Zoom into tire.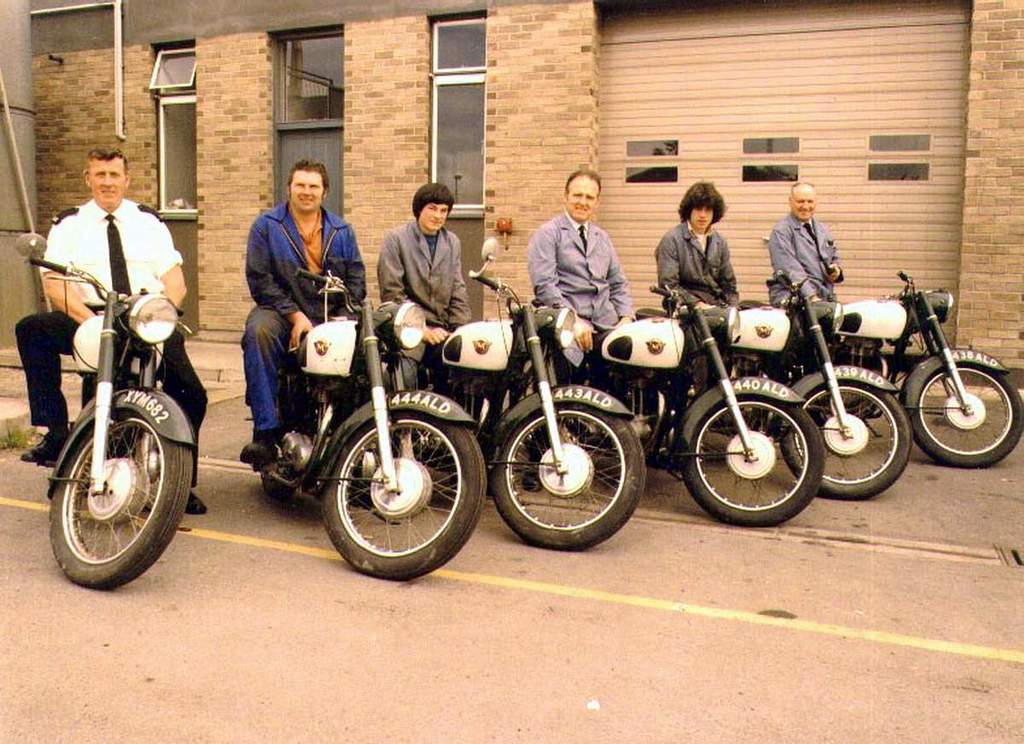
Zoom target: (x1=260, y1=474, x2=294, y2=498).
